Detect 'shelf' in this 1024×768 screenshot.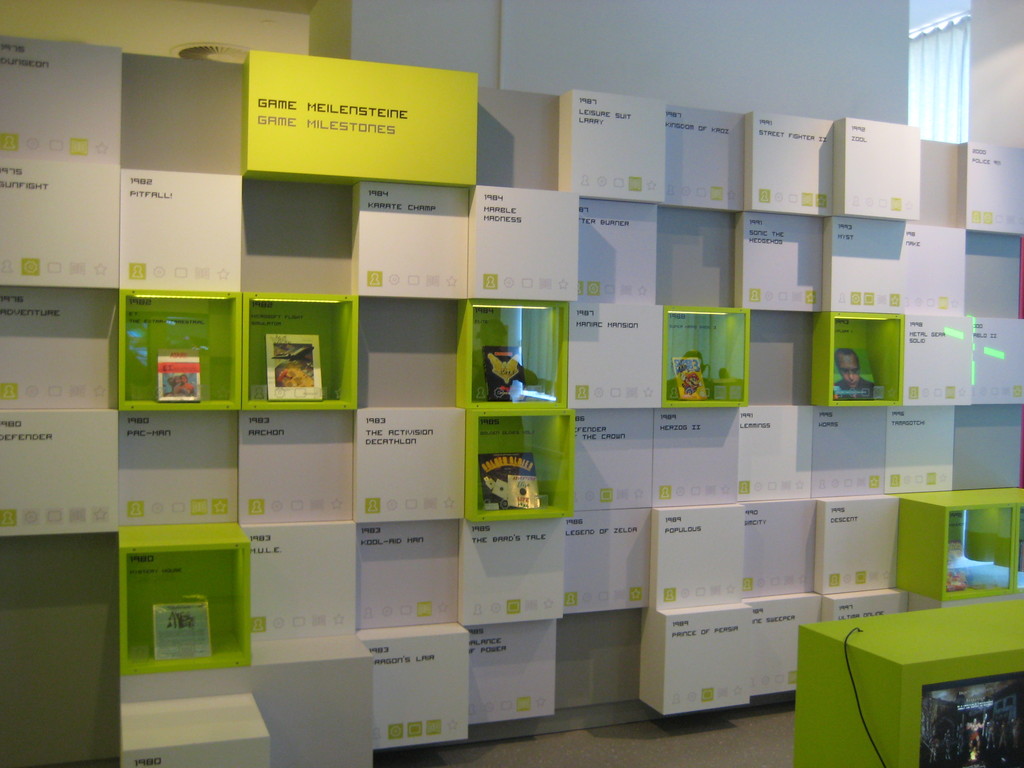
Detection: (237,413,359,528).
